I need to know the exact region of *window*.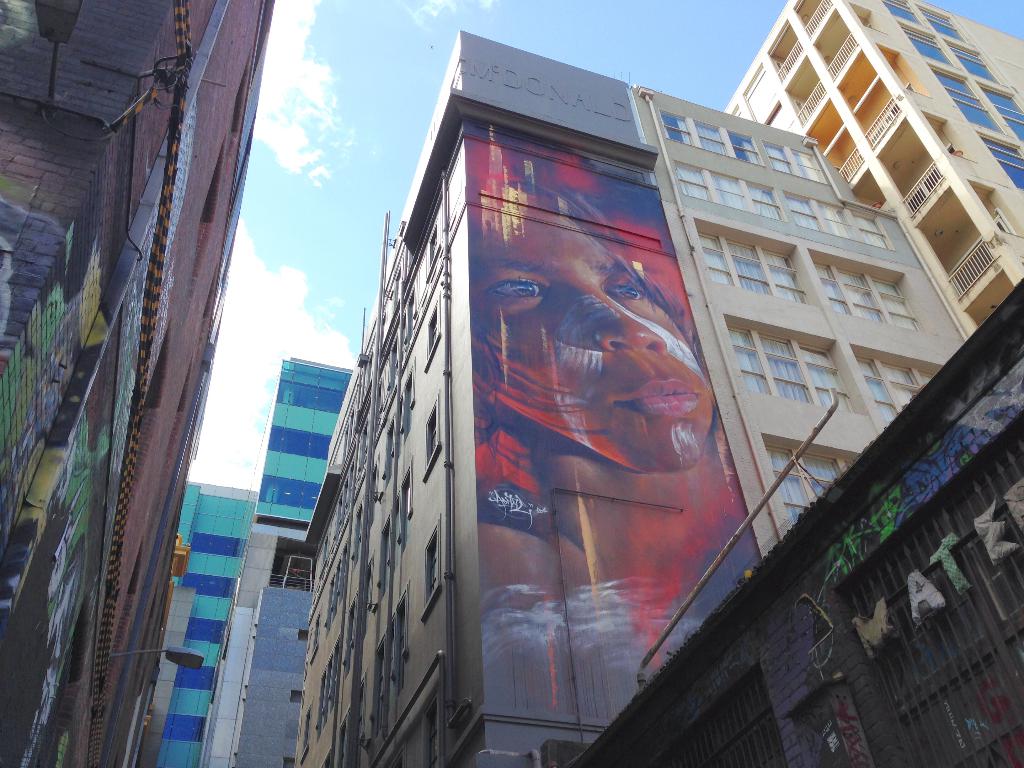
Region: <box>728,243,769,294</box>.
